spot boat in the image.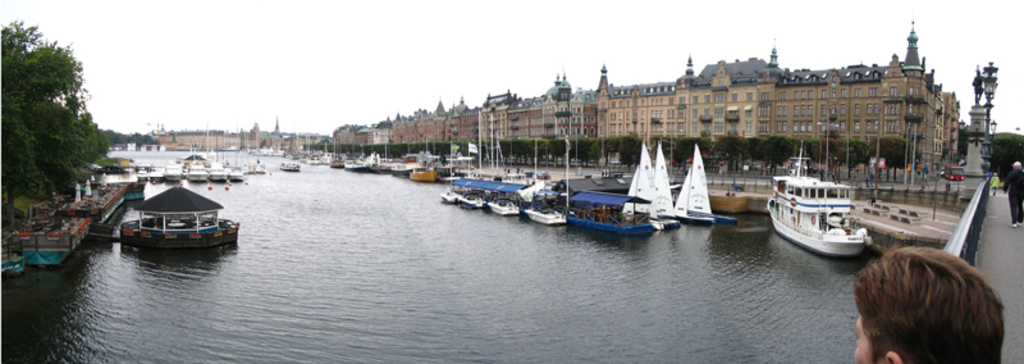
boat found at 563,183,663,250.
